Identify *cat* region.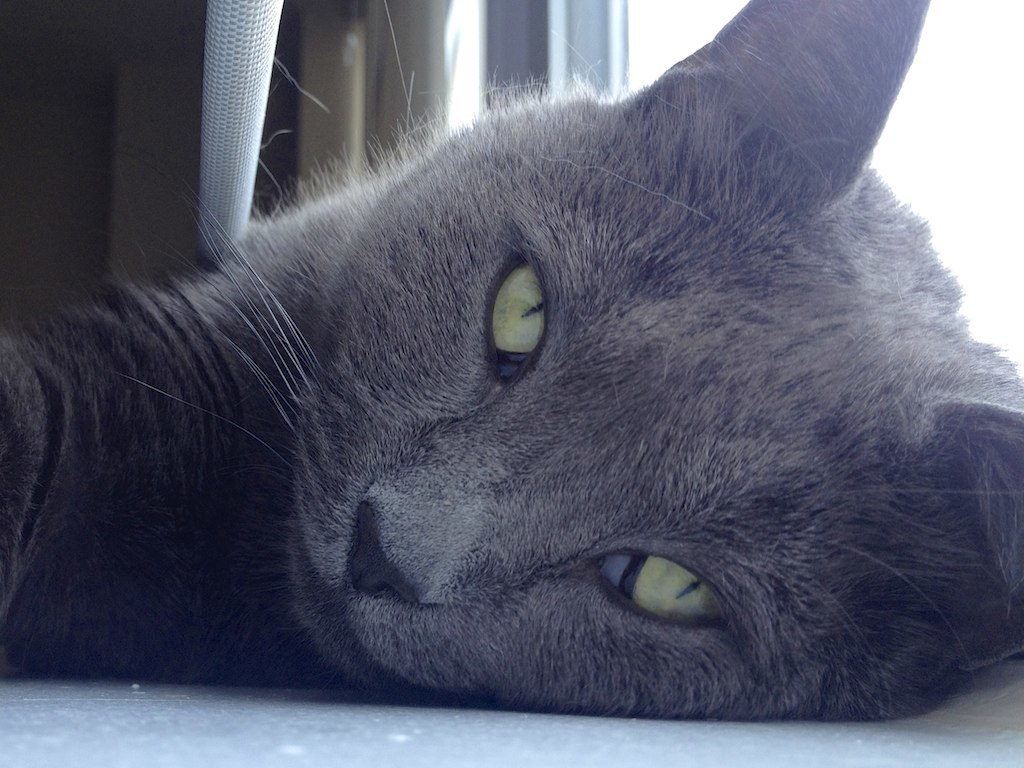
Region: <bbox>0, 0, 1021, 728</bbox>.
